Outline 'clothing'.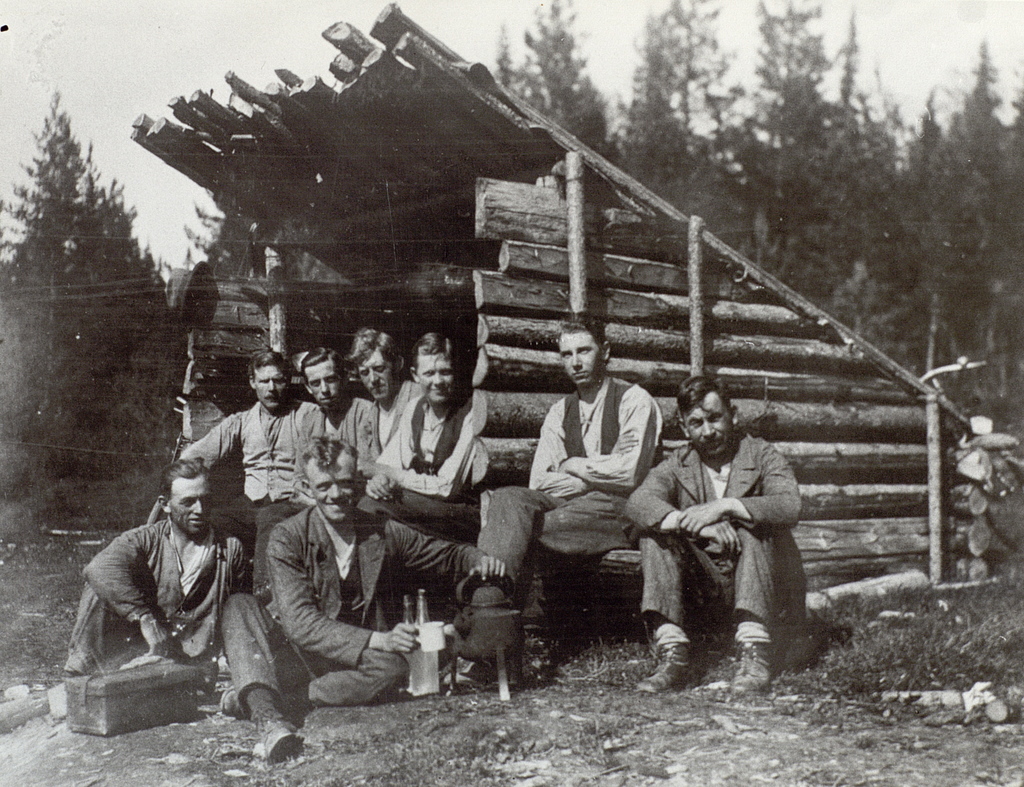
Outline: BBox(520, 340, 673, 611).
